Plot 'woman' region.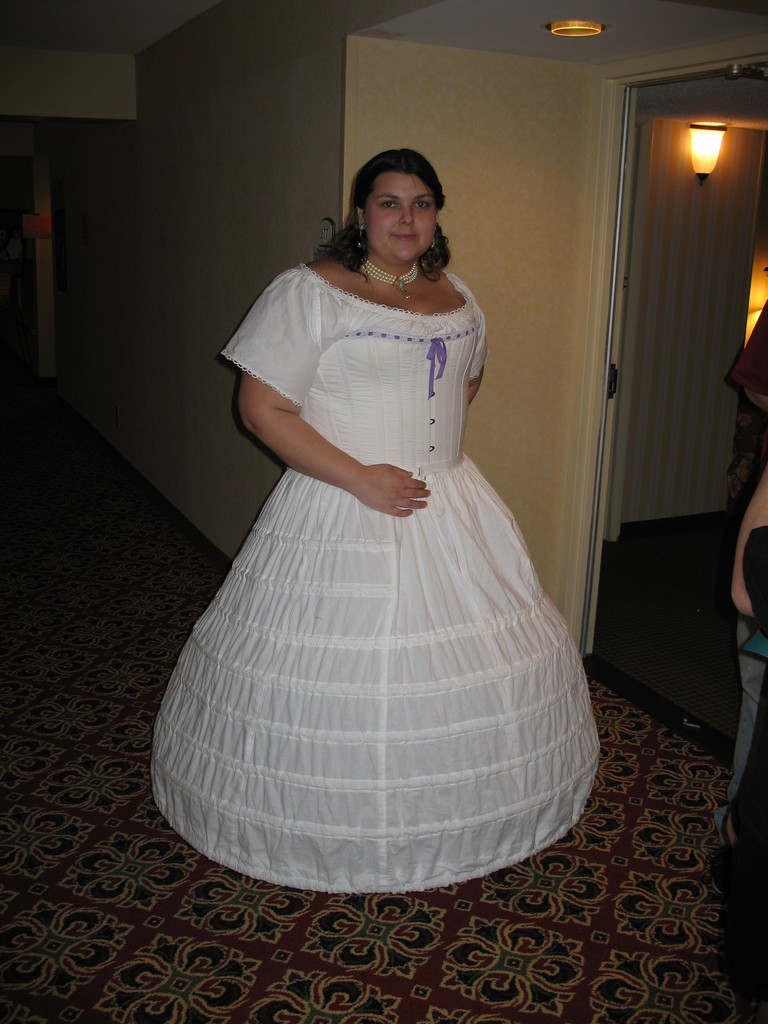
Plotted at bbox=(157, 142, 612, 894).
